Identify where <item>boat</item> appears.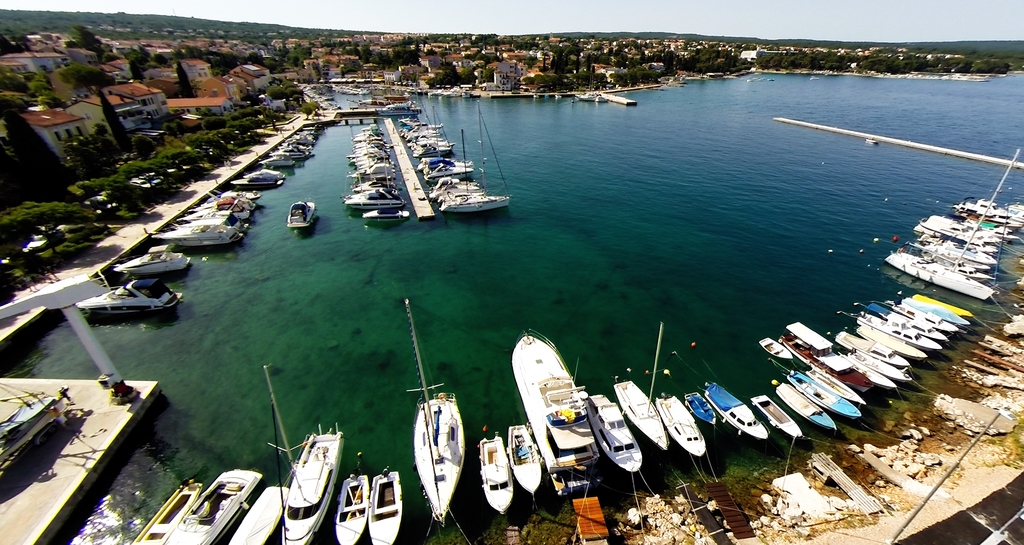
Appears at rect(616, 324, 670, 450).
